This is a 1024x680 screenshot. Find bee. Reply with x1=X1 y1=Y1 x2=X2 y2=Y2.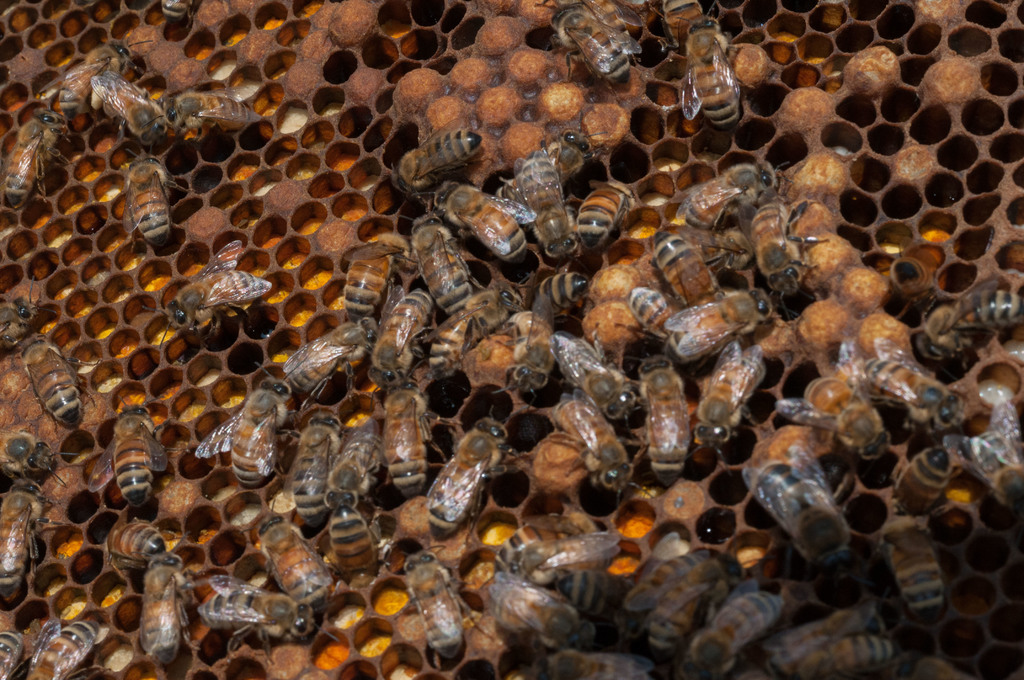
x1=682 y1=578 x2=793 y2=679.
